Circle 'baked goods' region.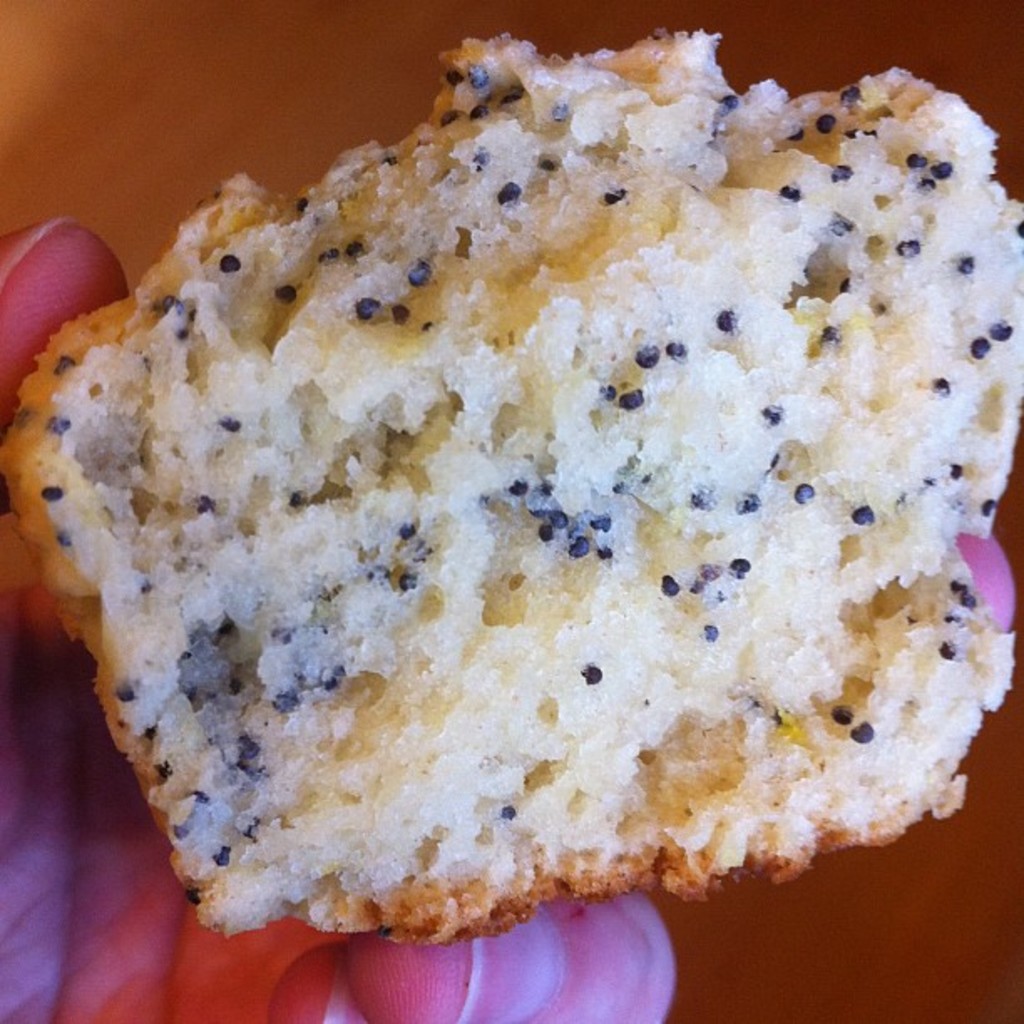
Region: [0, 70, 1011, 974].
